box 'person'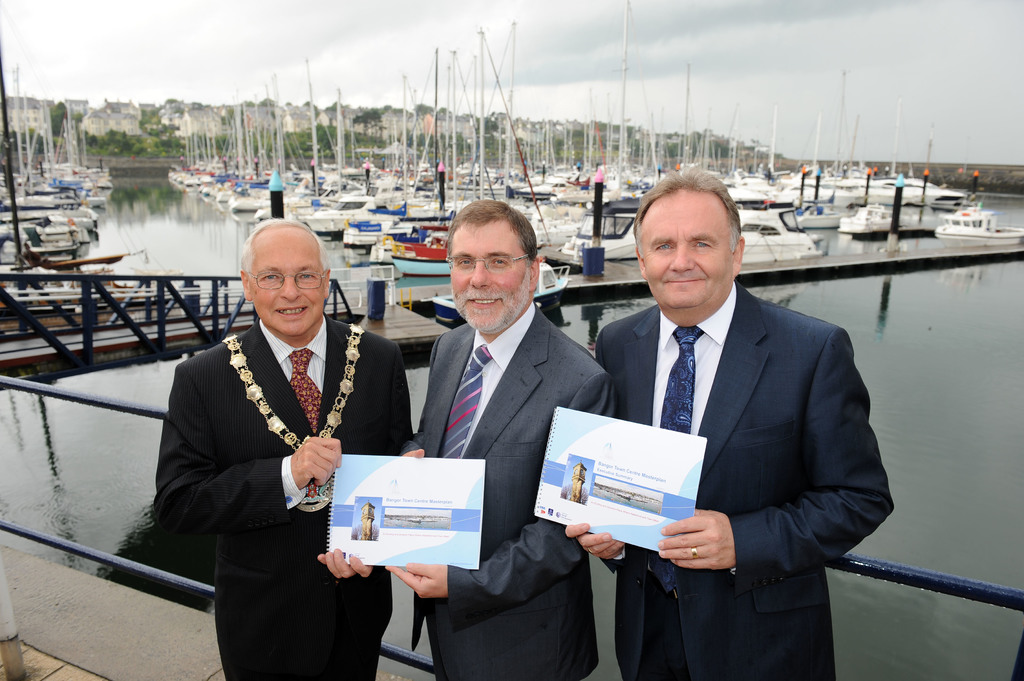
Rect(400, 178, 612, 680)
